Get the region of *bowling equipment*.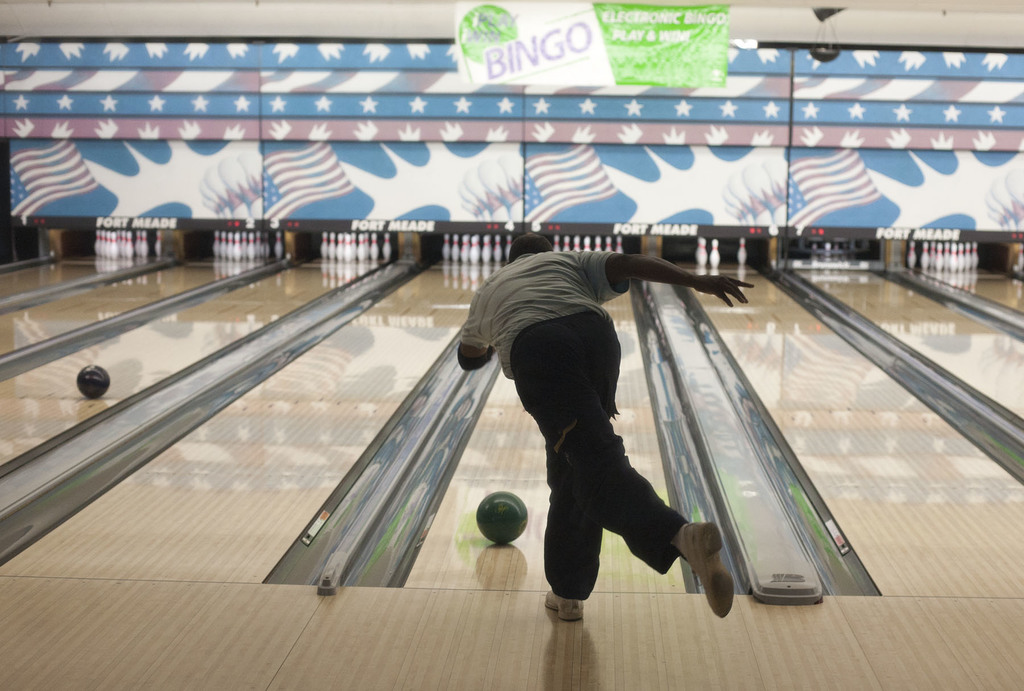
rect(696, 238, 710, 267).
